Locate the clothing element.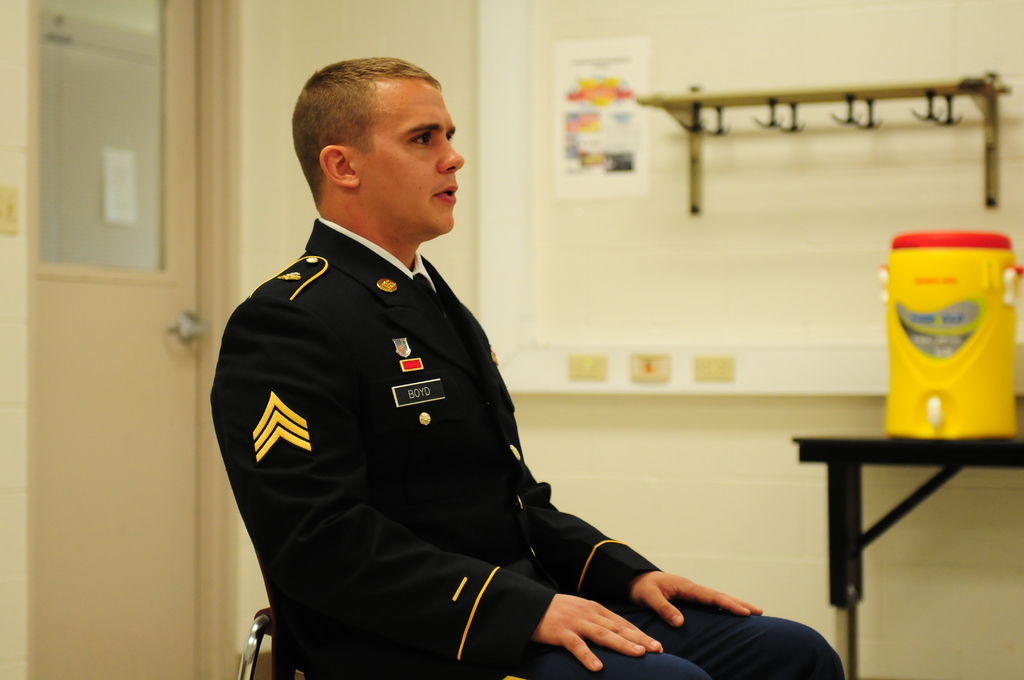
Element bbox: <box>291,251,753,667</box>.
